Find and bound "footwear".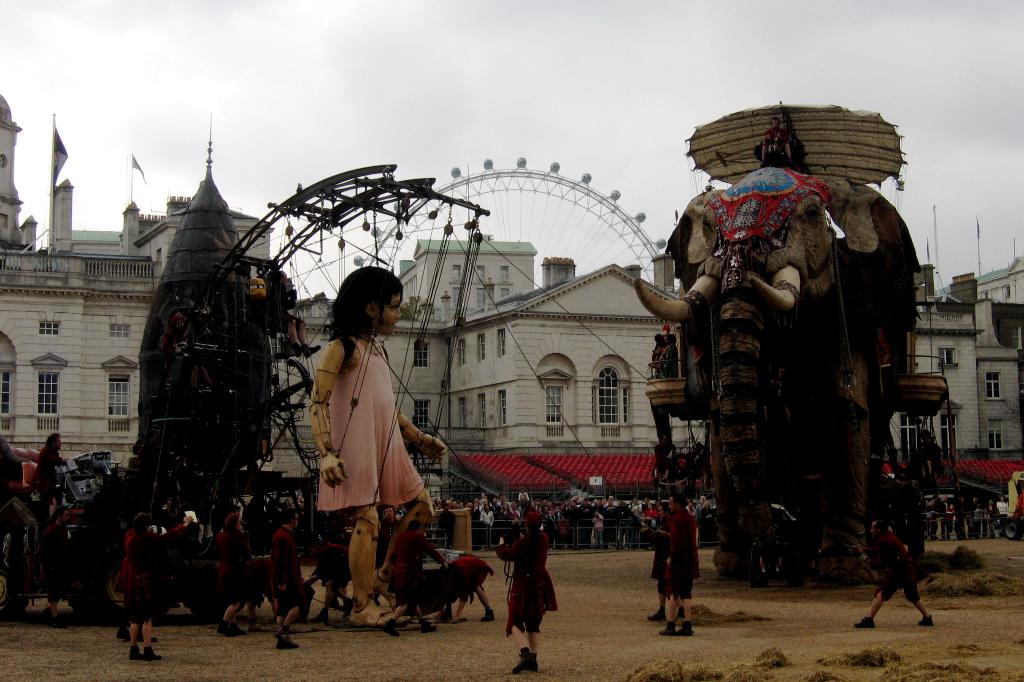
Bound: (left=483, top=608, right=493, bottom=621).
